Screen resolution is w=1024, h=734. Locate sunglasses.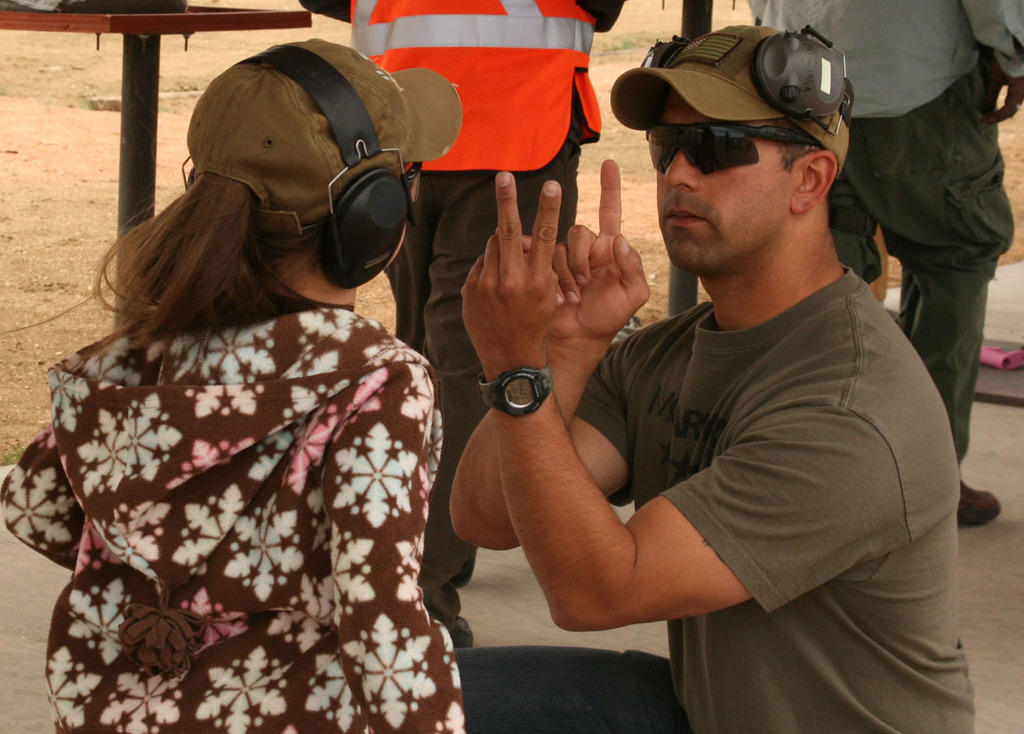
(646,127,821,181).
